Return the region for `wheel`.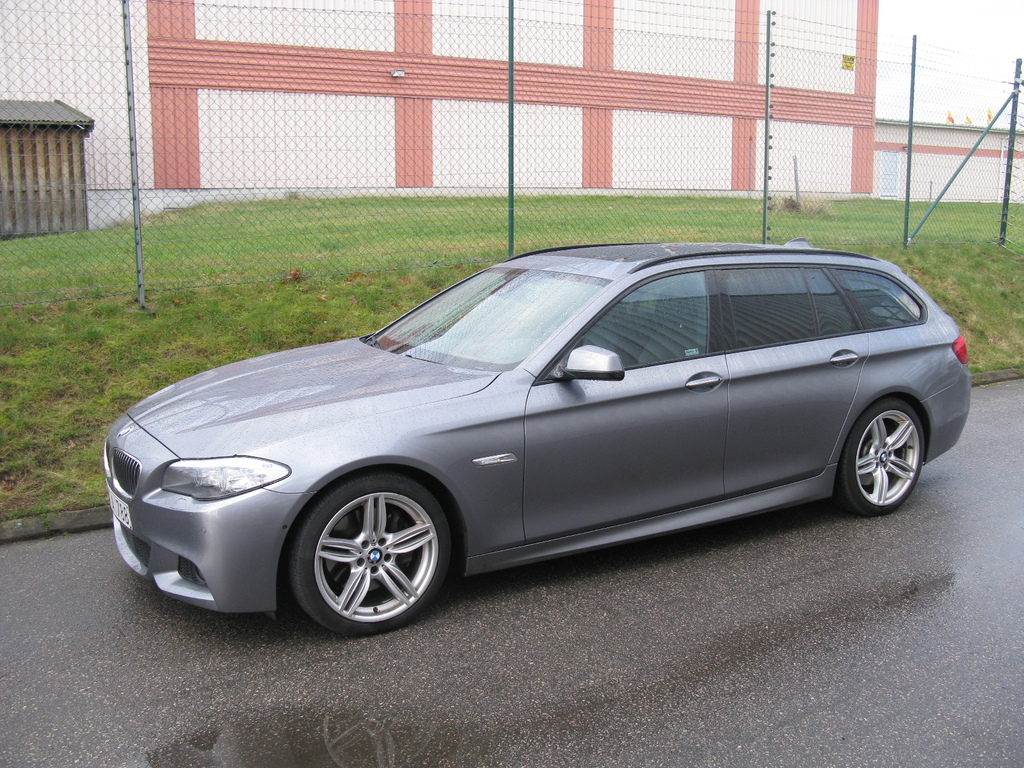
831, 397, 922, 518.
